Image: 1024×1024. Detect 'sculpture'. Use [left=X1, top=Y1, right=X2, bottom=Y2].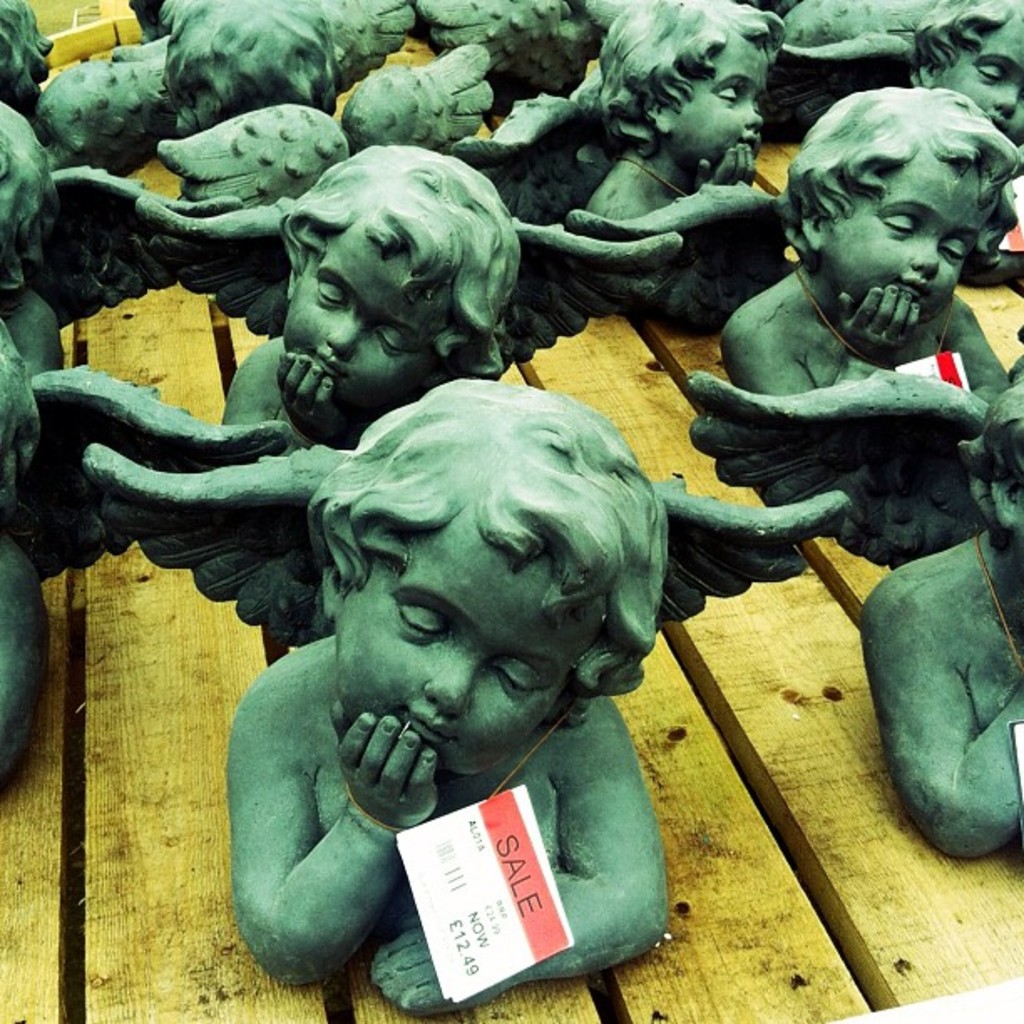
[left=684, top=60, right=1017, bottom=699].
